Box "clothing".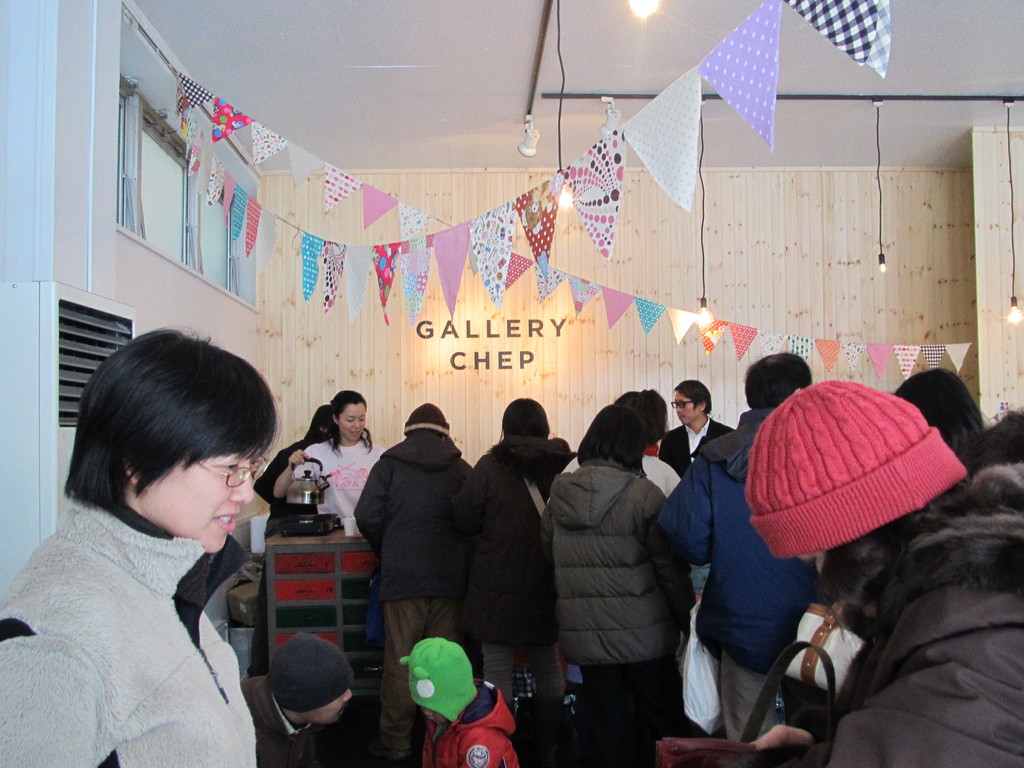
l=454, t=421, r=582, b=700.
